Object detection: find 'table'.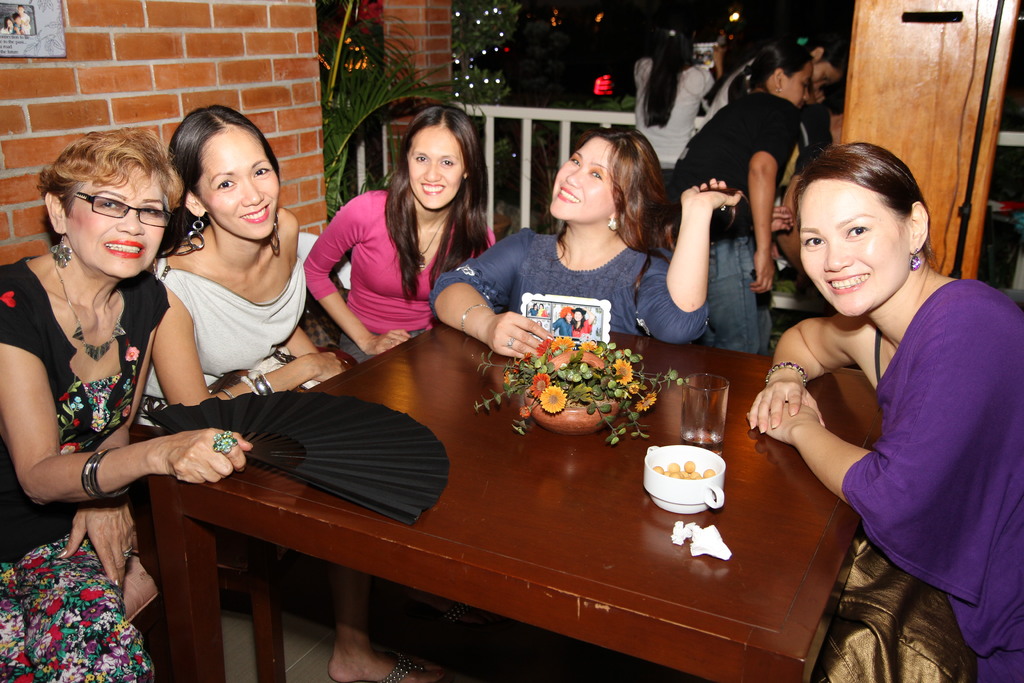
106,319,911,682.
